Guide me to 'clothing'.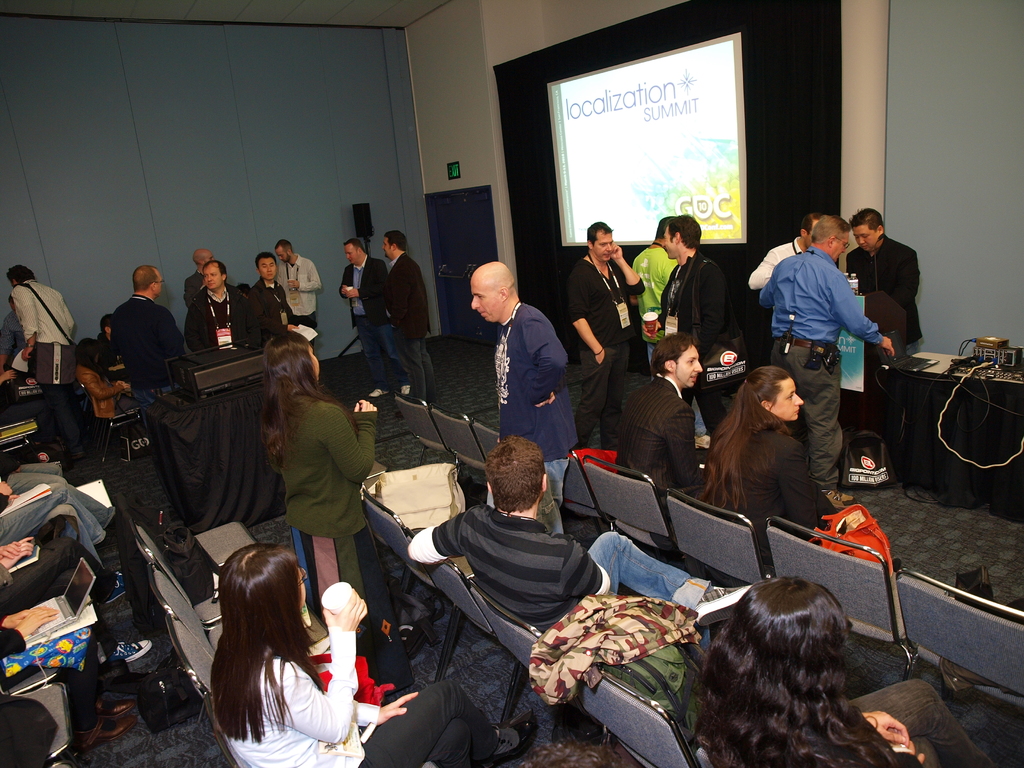
Guidance: bbox=(697, 682, 993, 767).
